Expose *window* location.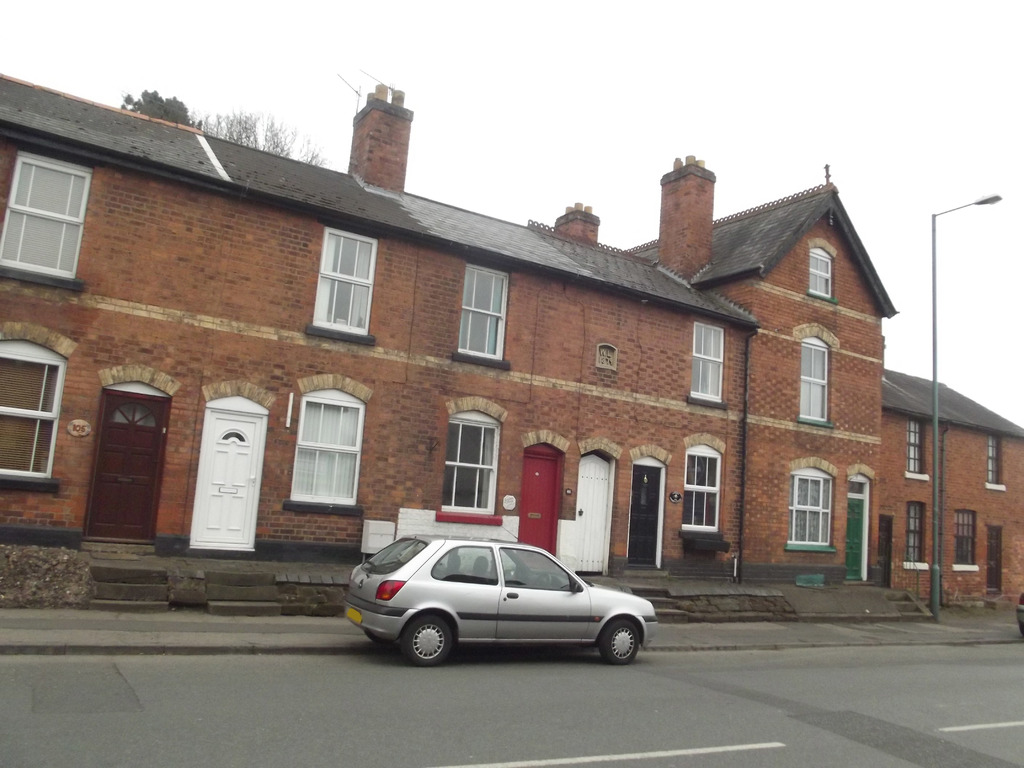
Exposed at 682:431:725:554.
